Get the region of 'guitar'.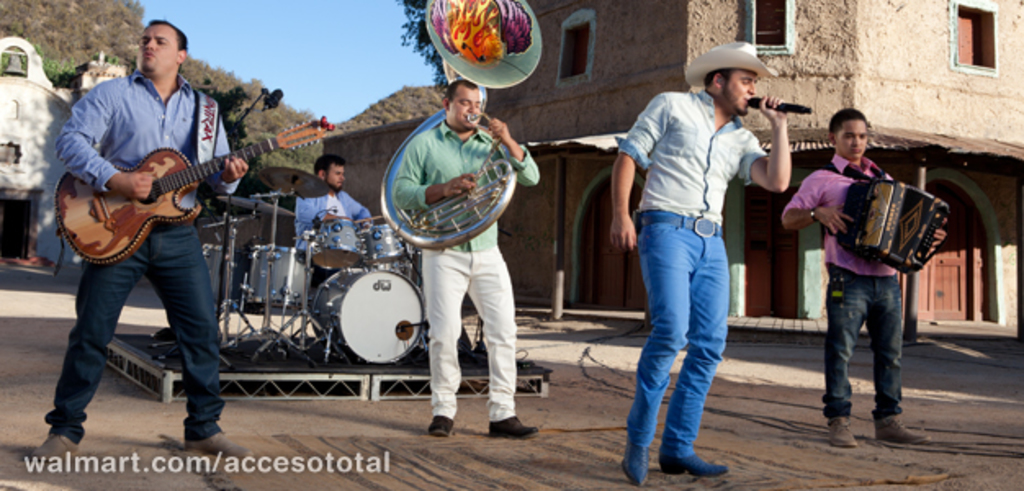
l=47, t=119, r=262, b=247.
